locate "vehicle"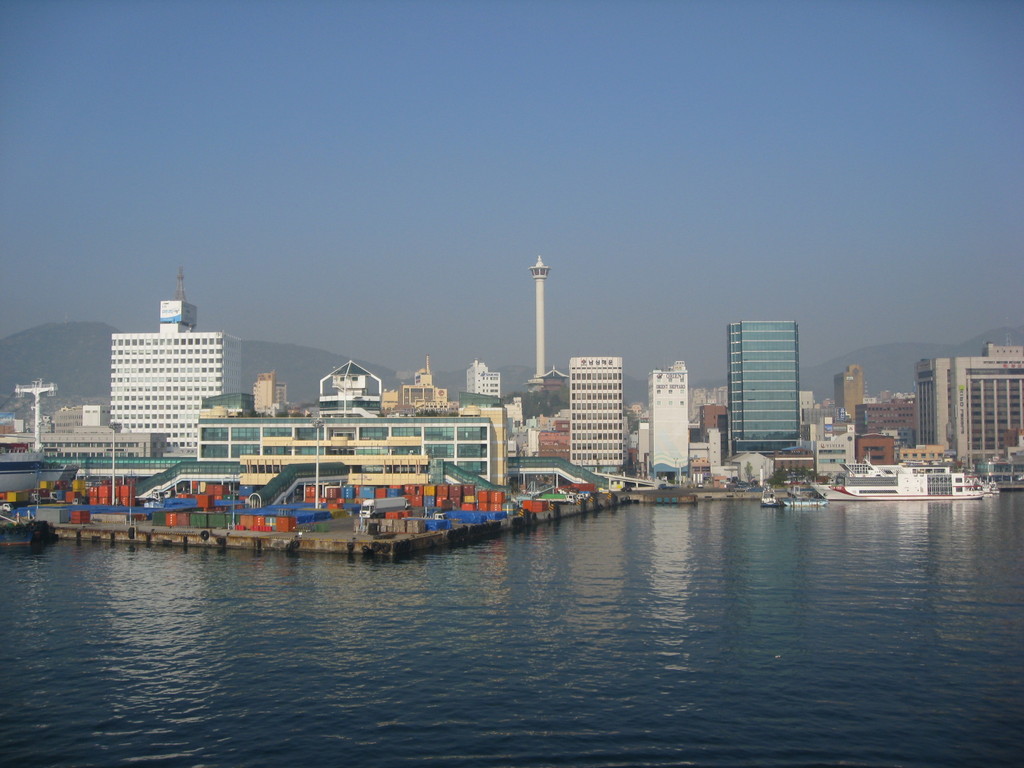
rect(357, 495, 409, 518)
